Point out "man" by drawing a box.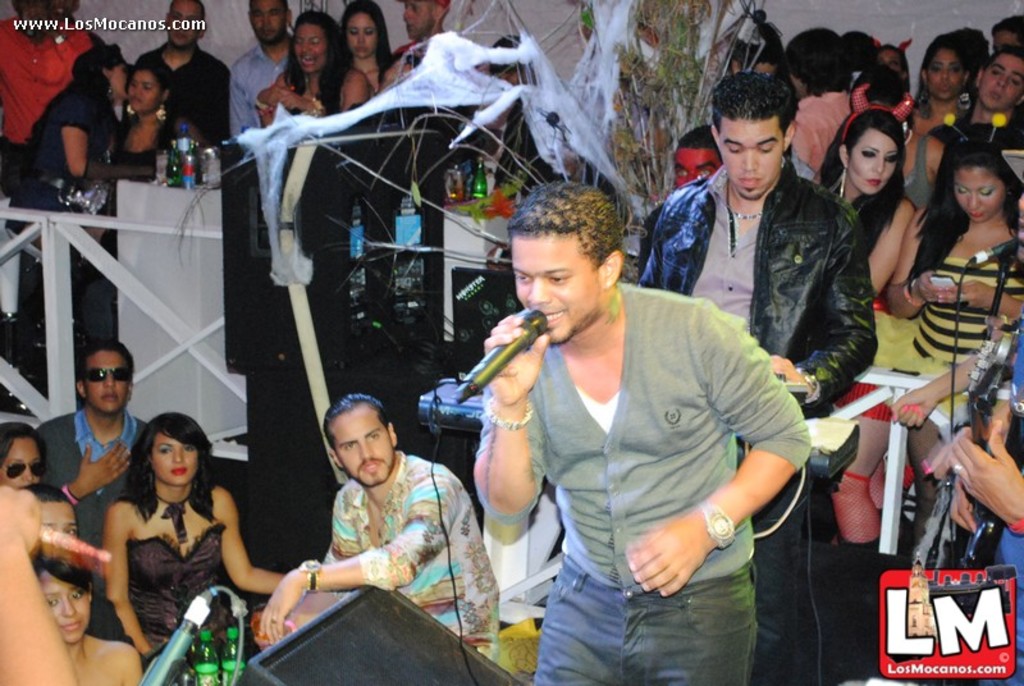
select_region(471, 179, 813, 685).
